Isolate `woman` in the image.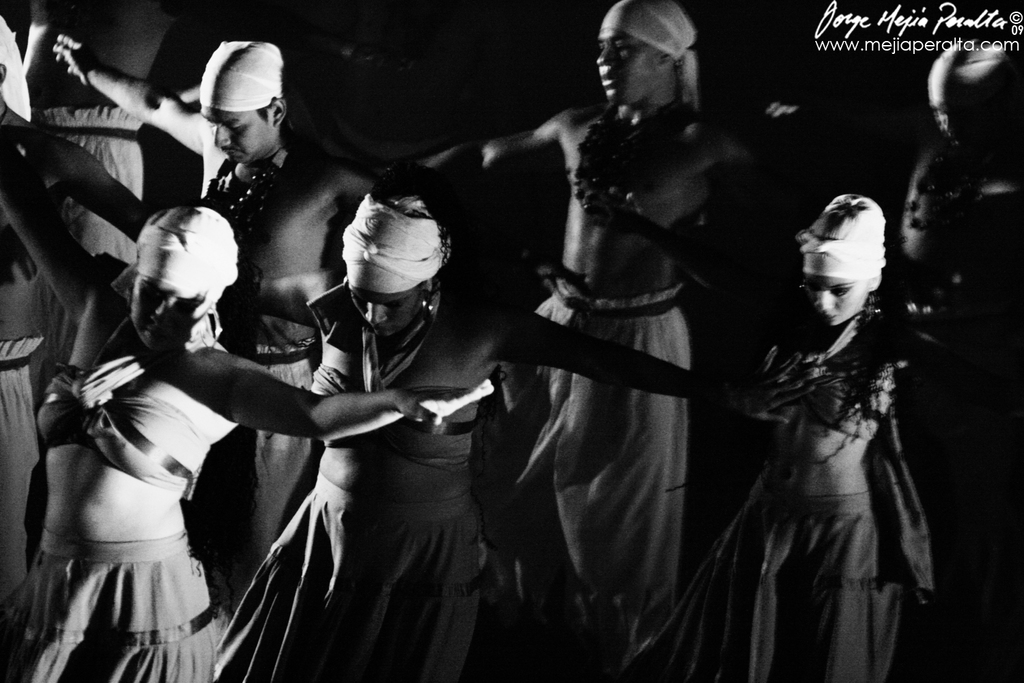
Isolated region: 0 121 499 682.
